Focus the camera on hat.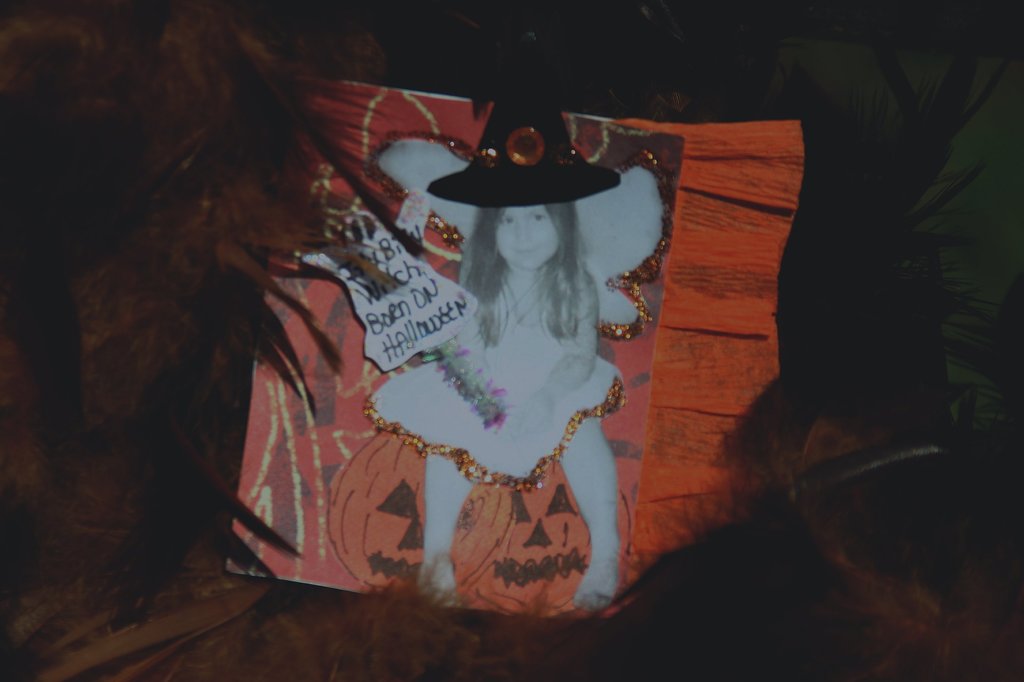
Focus region: pyautogui.locateOnScreen(425, 31, 619, 209).
